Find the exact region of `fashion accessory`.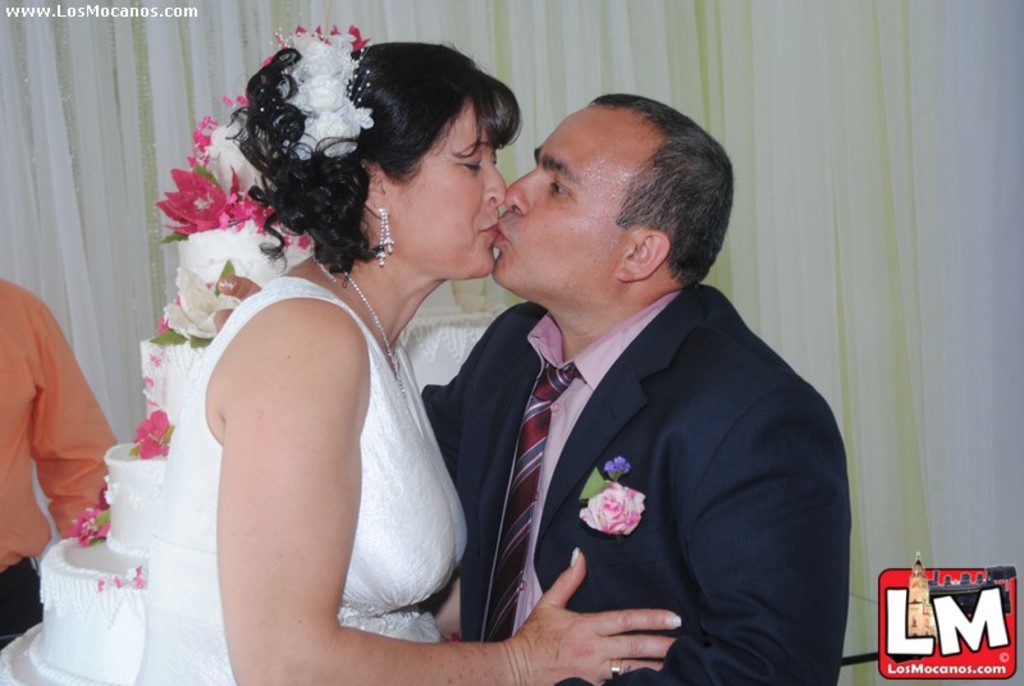
Exact region: (576,456,649,535).
